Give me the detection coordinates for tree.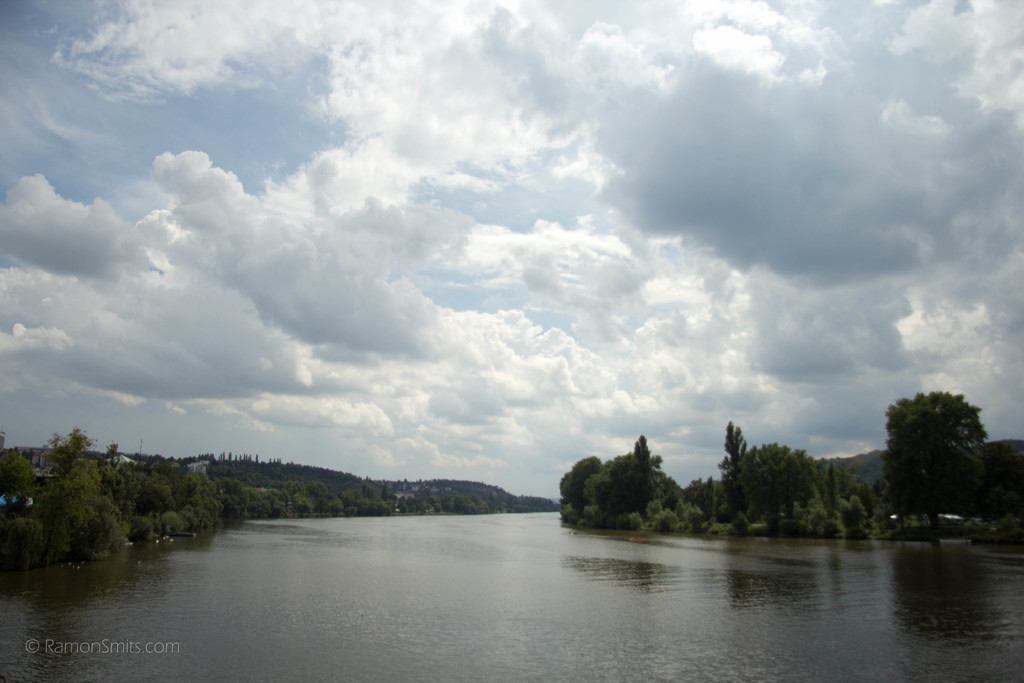
(x1=559, y1=454, x2=608, y2=520).
